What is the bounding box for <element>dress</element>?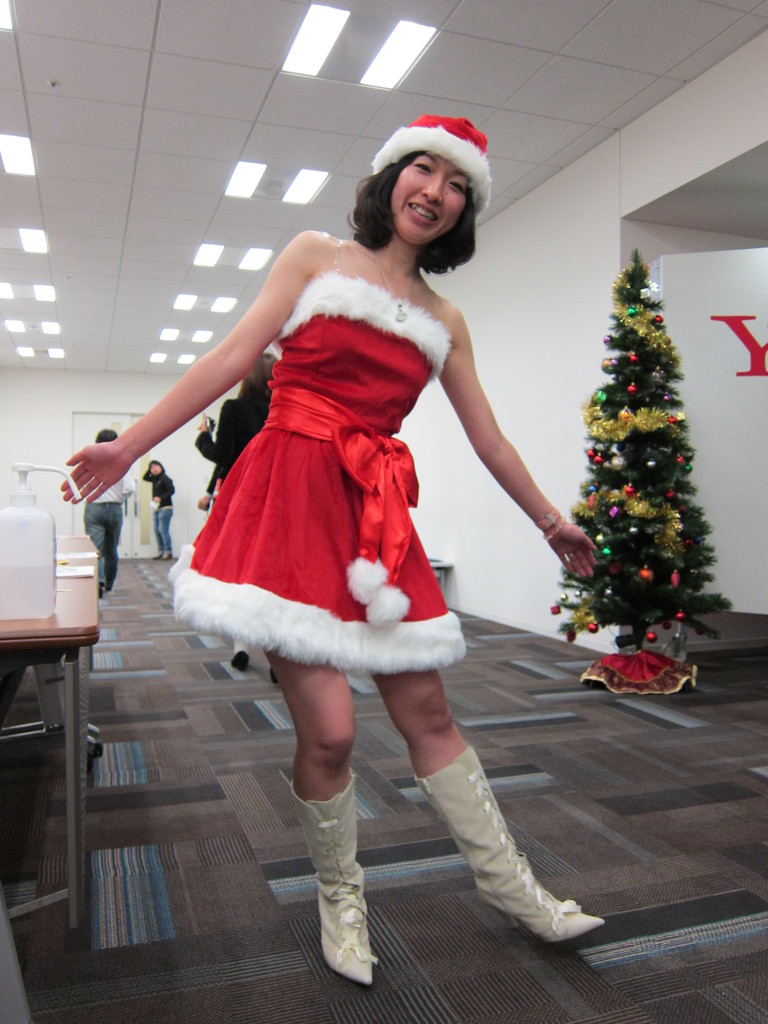
160 262 472 660.
